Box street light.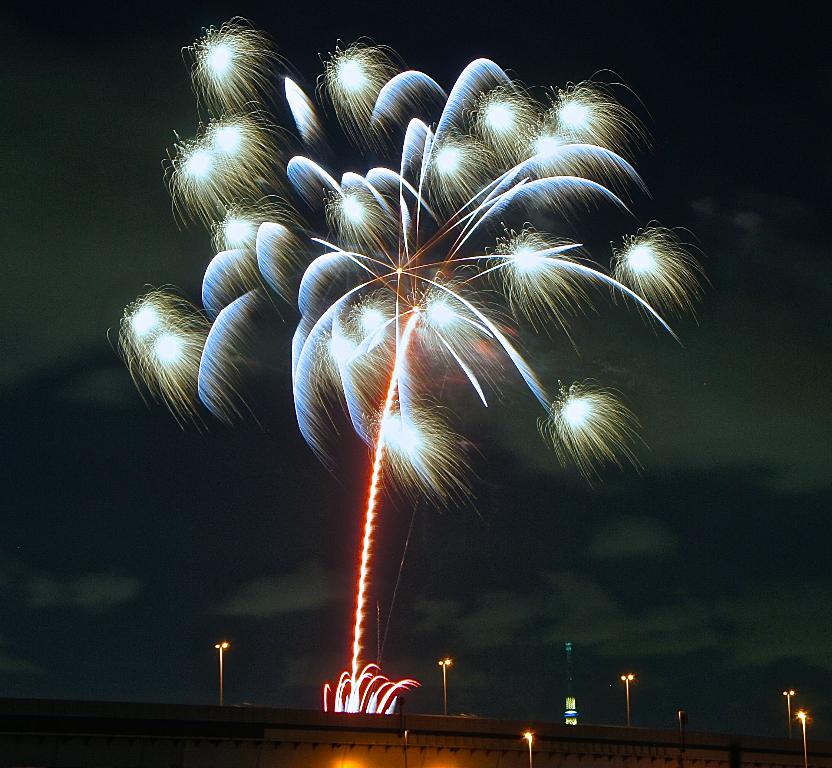
select_region(678, 710, 687, 759).
